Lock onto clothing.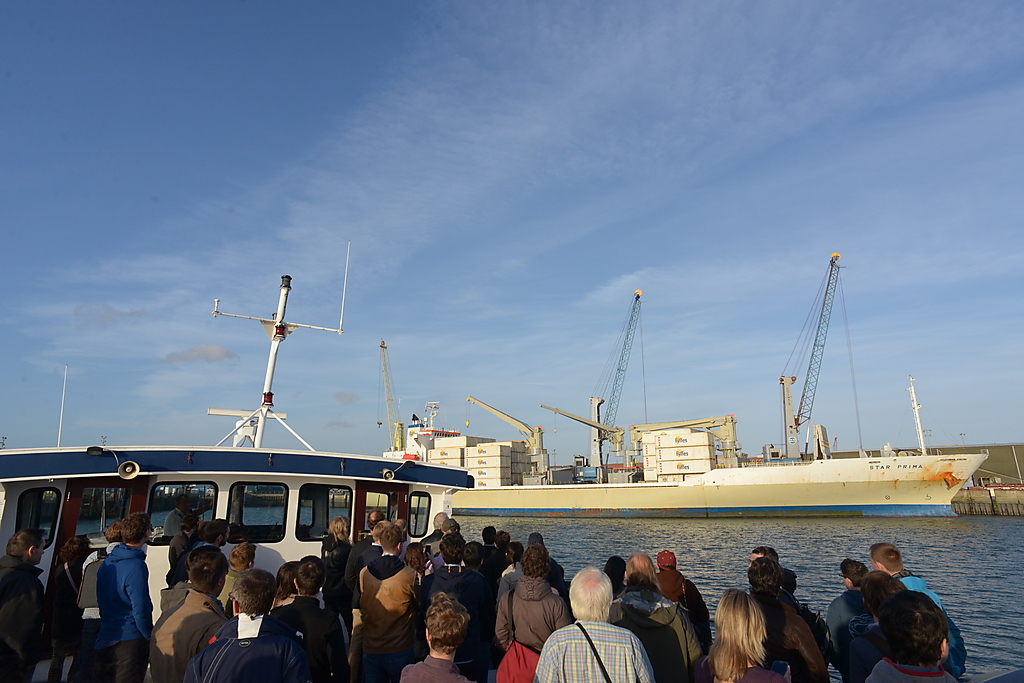
Locked: 658/565/709/657.
